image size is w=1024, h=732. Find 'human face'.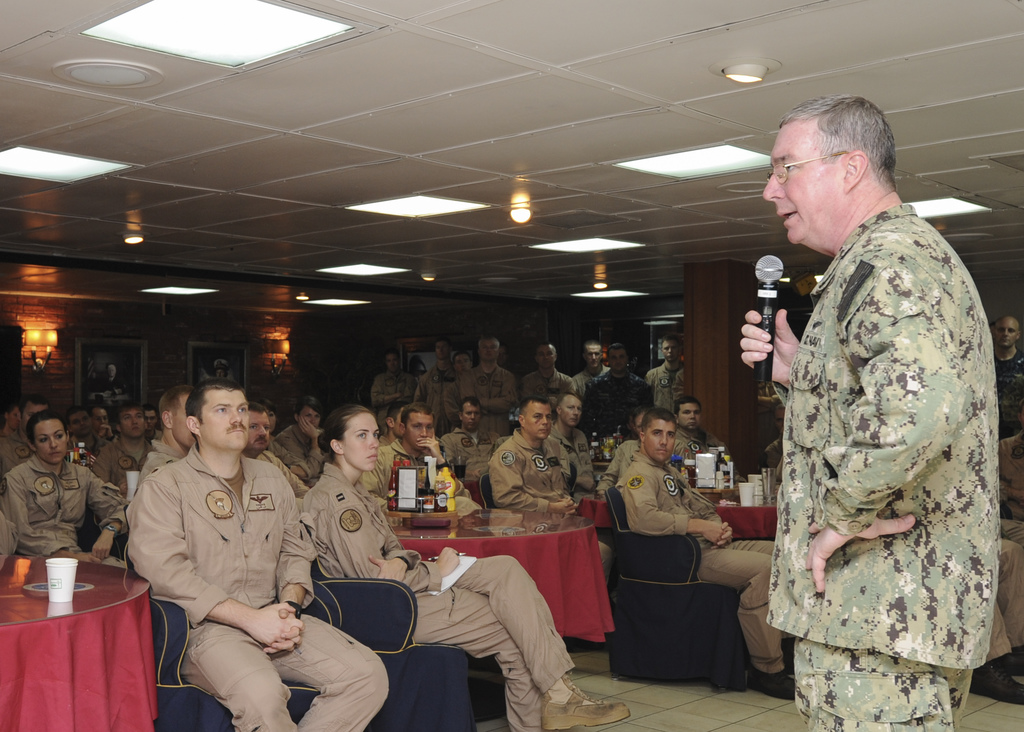
{"left": 341, "top": 416, "right": 376, "bottom": 476}.
